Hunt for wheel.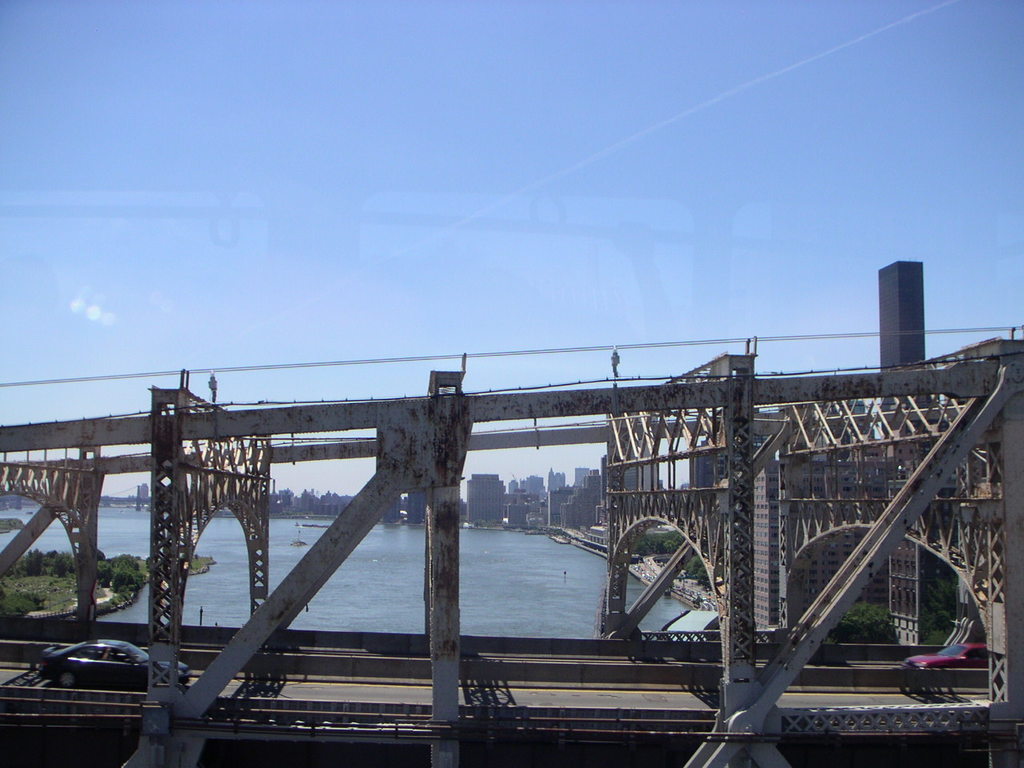
Hunted down at 56, 668, 79, 688.
